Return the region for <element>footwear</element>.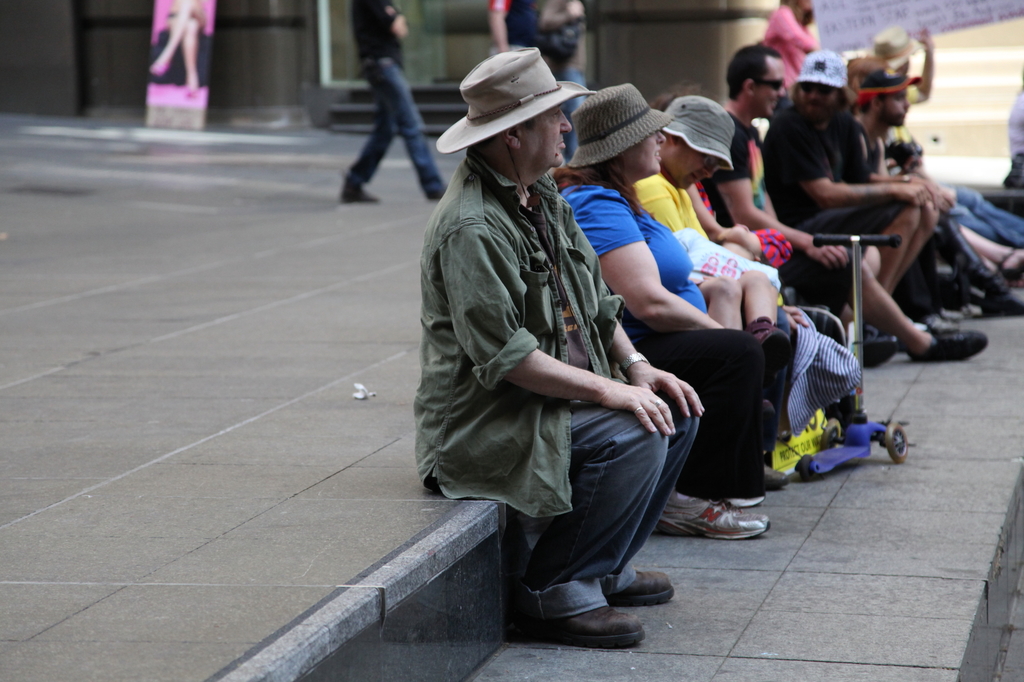
box=[890, 320, 991, 362].
